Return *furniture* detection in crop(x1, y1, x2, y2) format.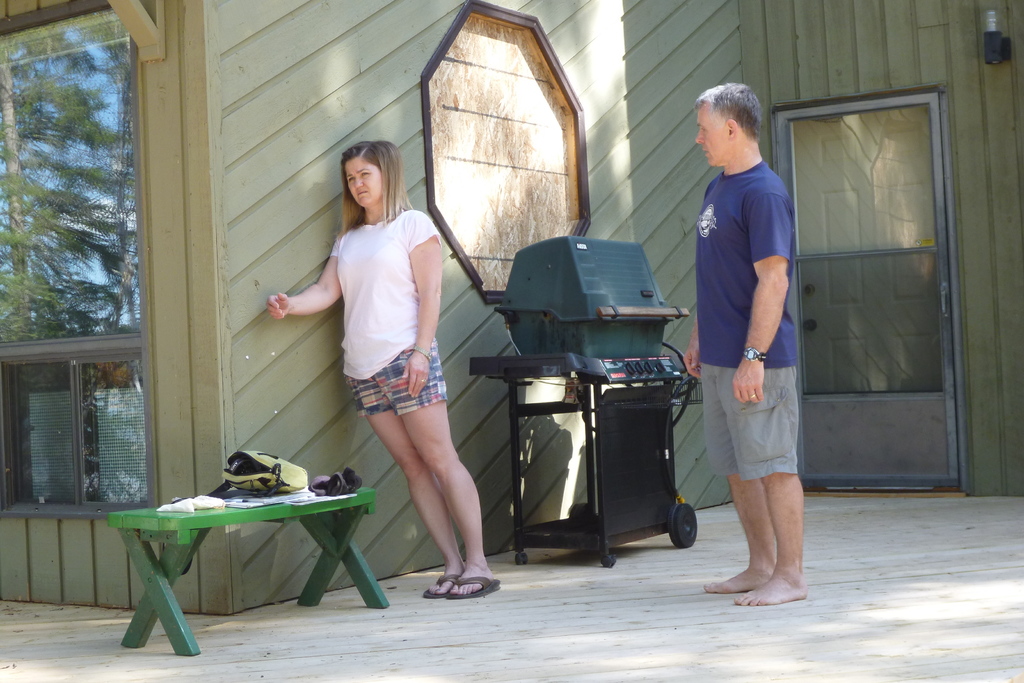
crop(110, 482, 389, 661).
